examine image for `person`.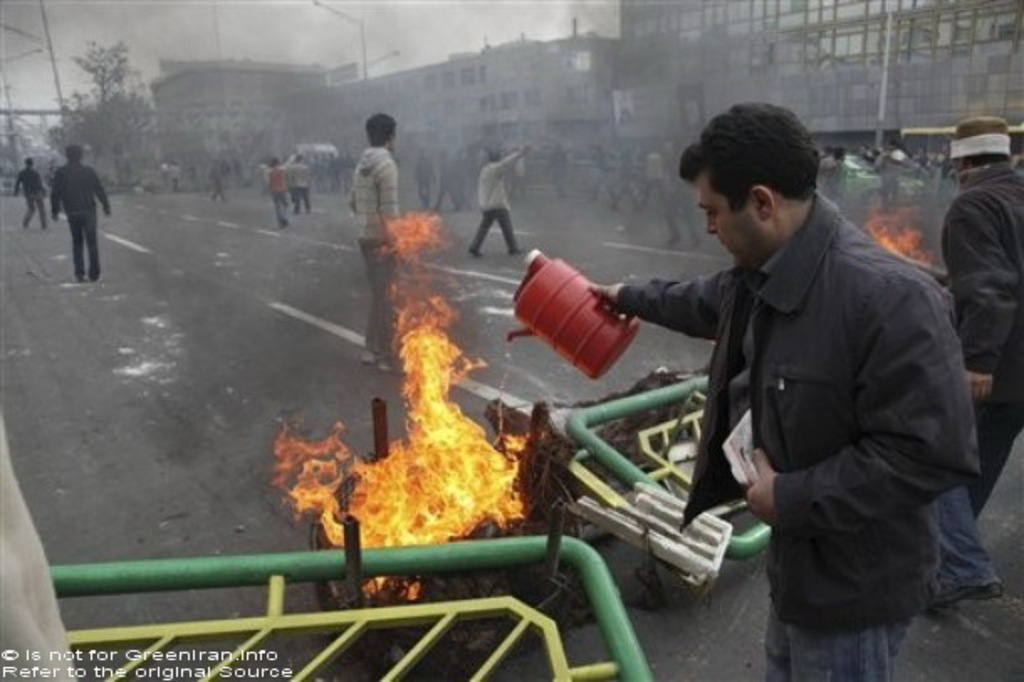
Examination result: 52, 161, 69, 220.
